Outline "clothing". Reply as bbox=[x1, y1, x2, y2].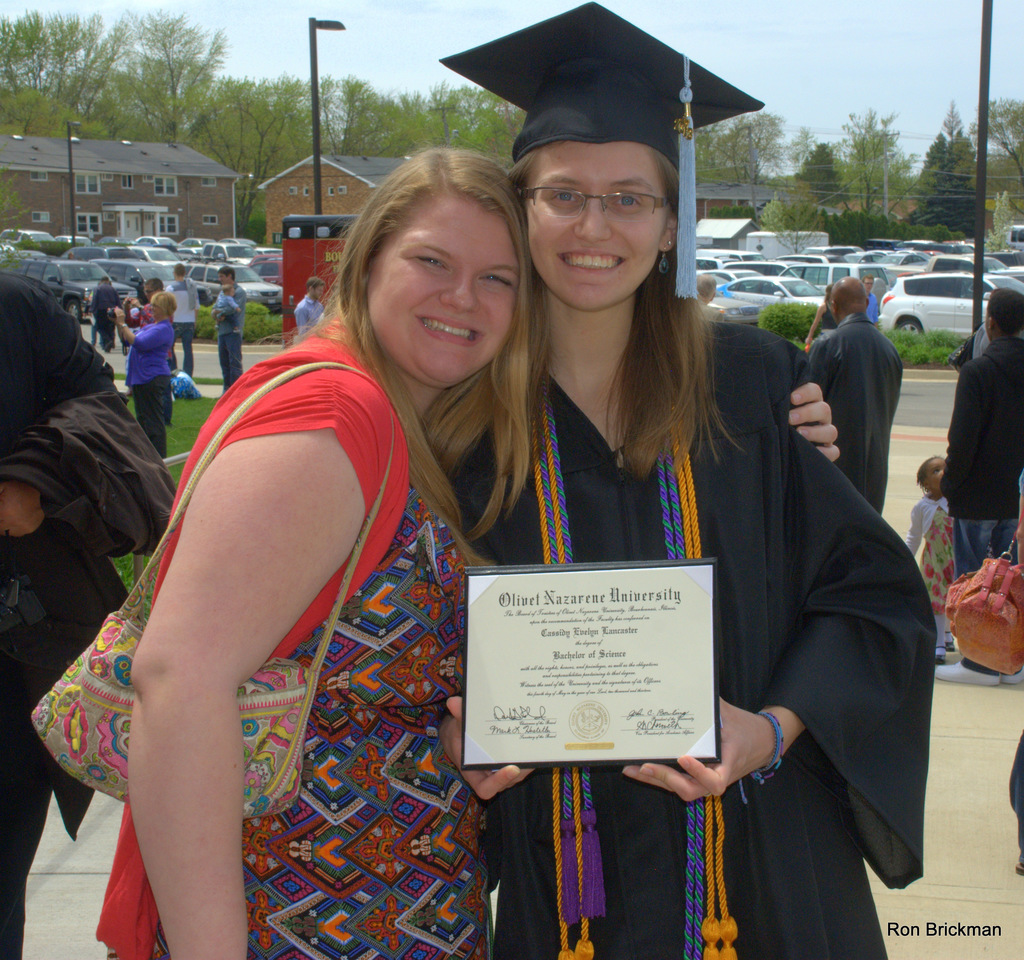
bbox=[122, 306, 182, 464].
